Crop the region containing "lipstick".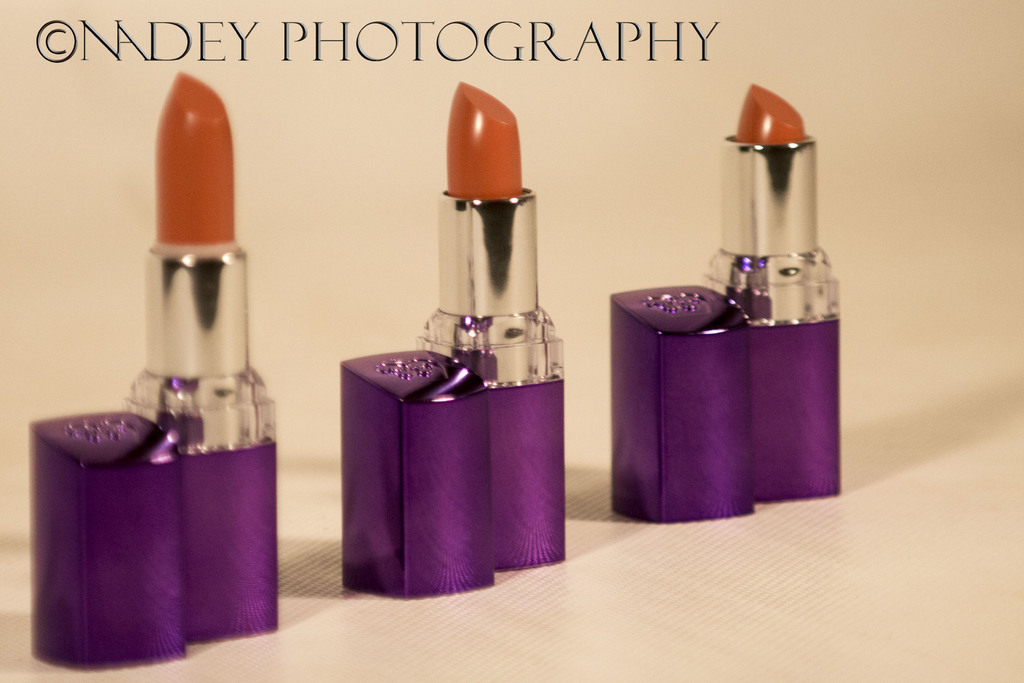
Crop region: [413, 80, 565, 572].
